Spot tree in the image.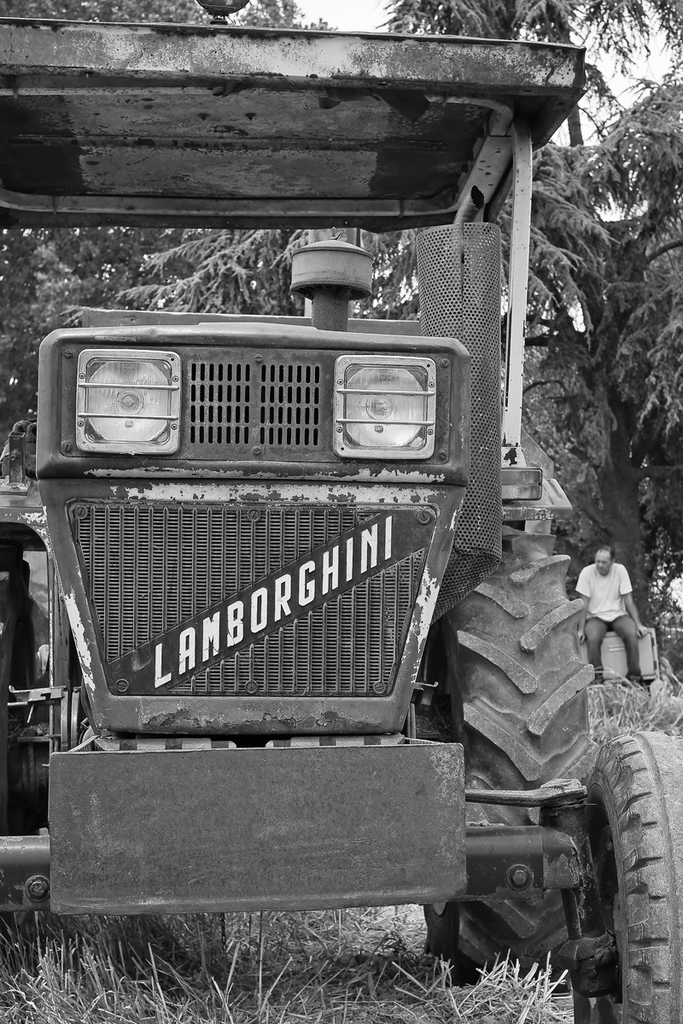
tree found at 0:0:336:480.
